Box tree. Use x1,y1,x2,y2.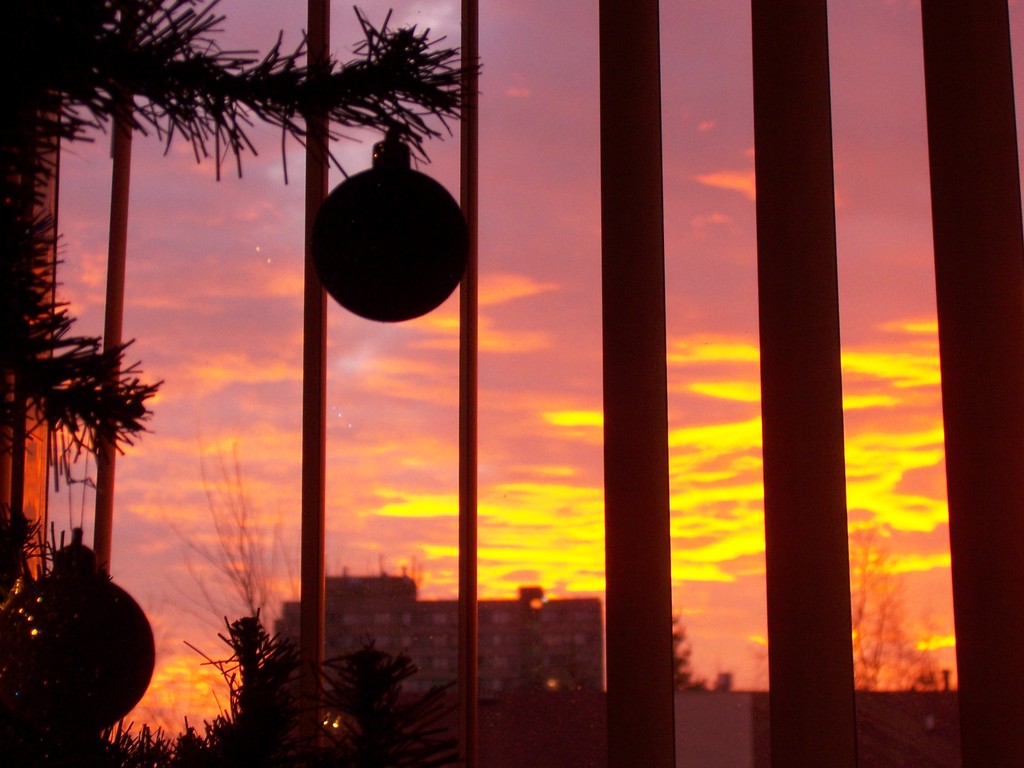
0,0,488,767.
